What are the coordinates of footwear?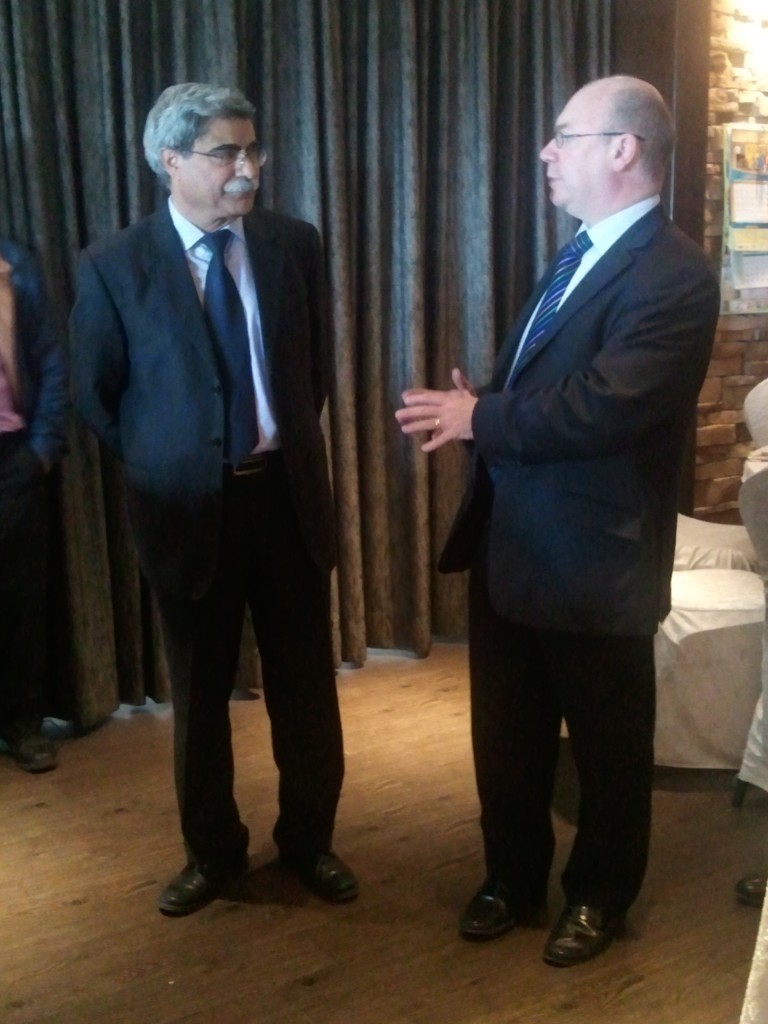
{"left": 284, "top": 849, "right": 369, "bottom": 911}.
